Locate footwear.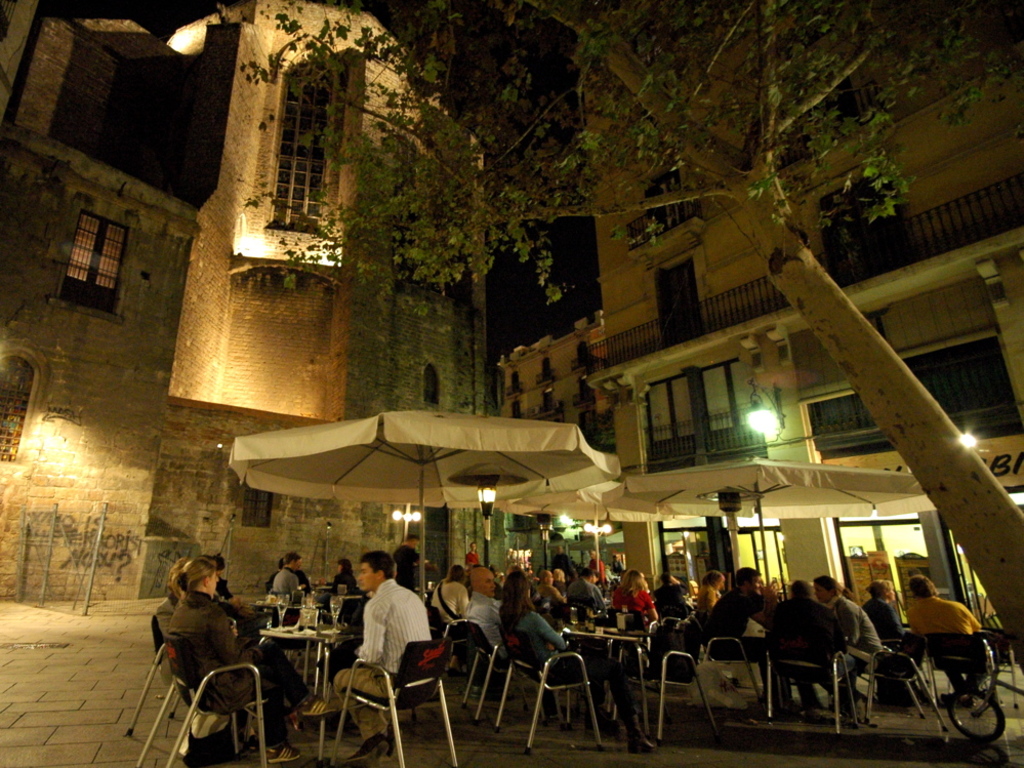
Bounding box: (343, 736, 400, 763).
